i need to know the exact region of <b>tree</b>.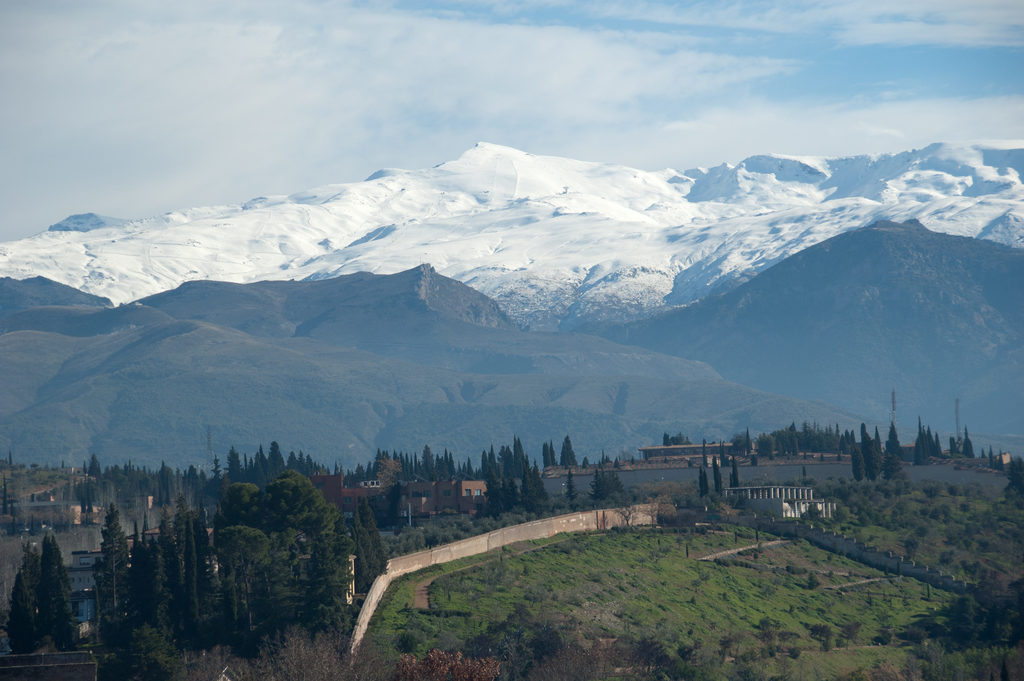
Region: {"x1": 440, "y1": 573, "x2": 463, "y2": 606}.
